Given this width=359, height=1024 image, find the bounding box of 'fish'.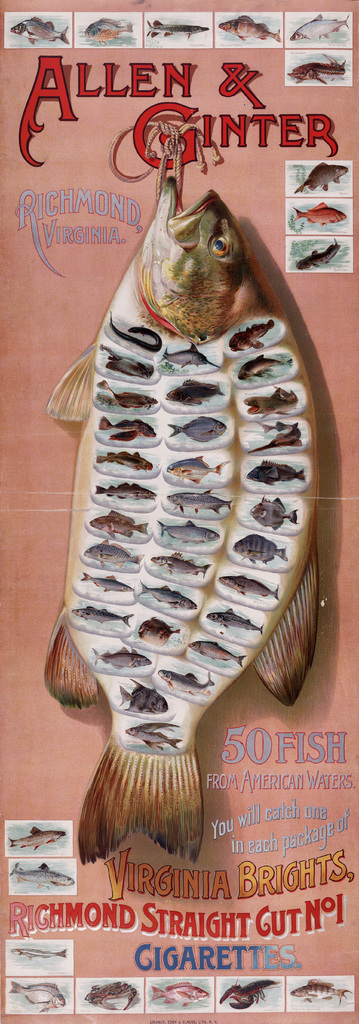
select_region(7, 857, 72, 890).
